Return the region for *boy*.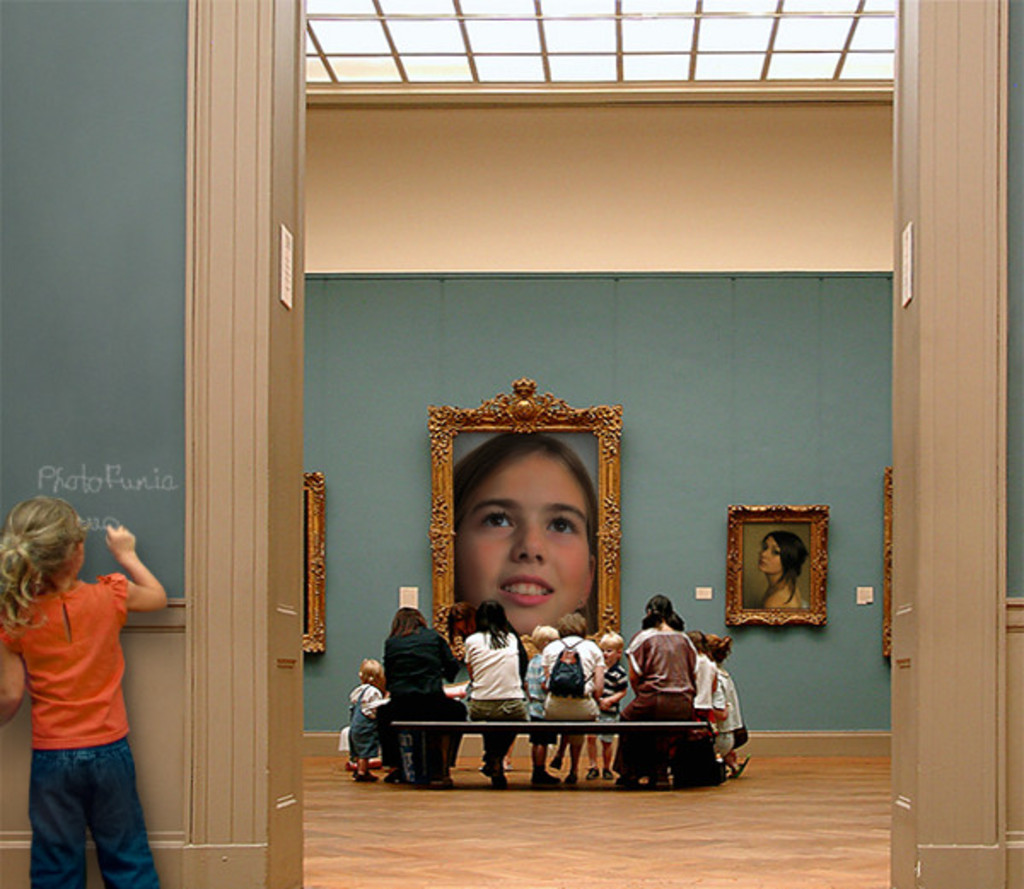
locate(527, 626, 565, 788).
